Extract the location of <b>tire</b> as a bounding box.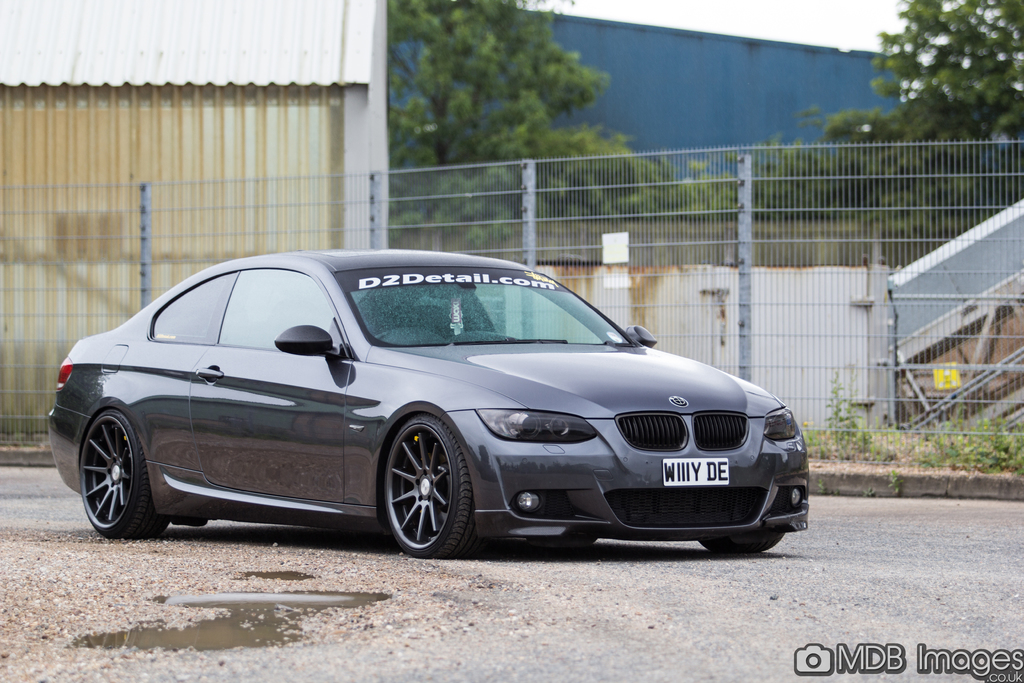
696/528/780/555.
